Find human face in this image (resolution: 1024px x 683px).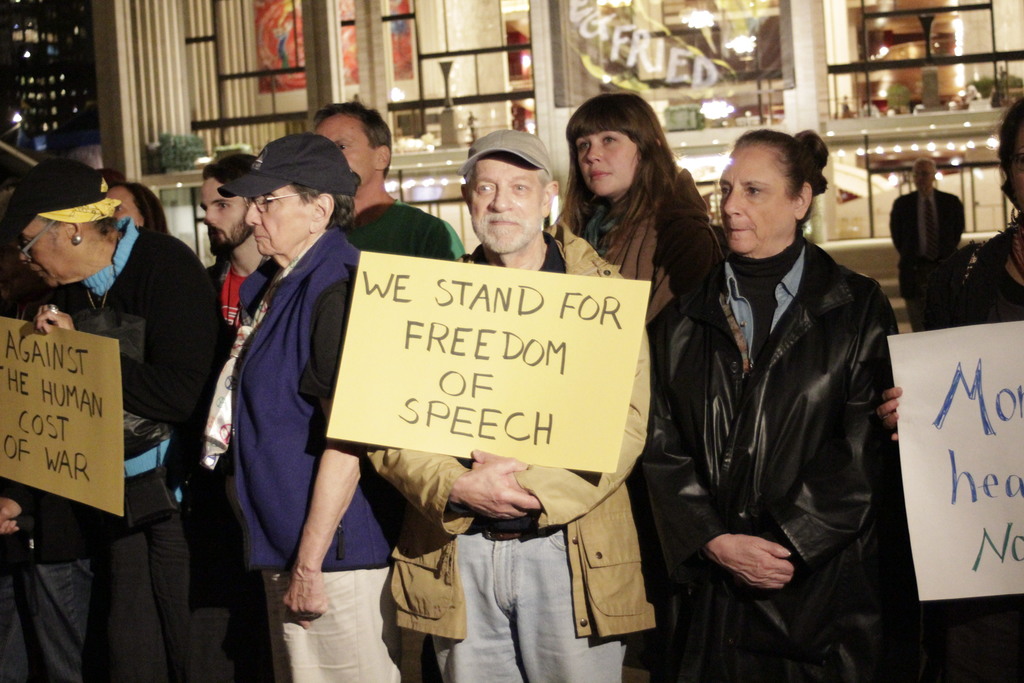
region(309, 117, 372, 187).
